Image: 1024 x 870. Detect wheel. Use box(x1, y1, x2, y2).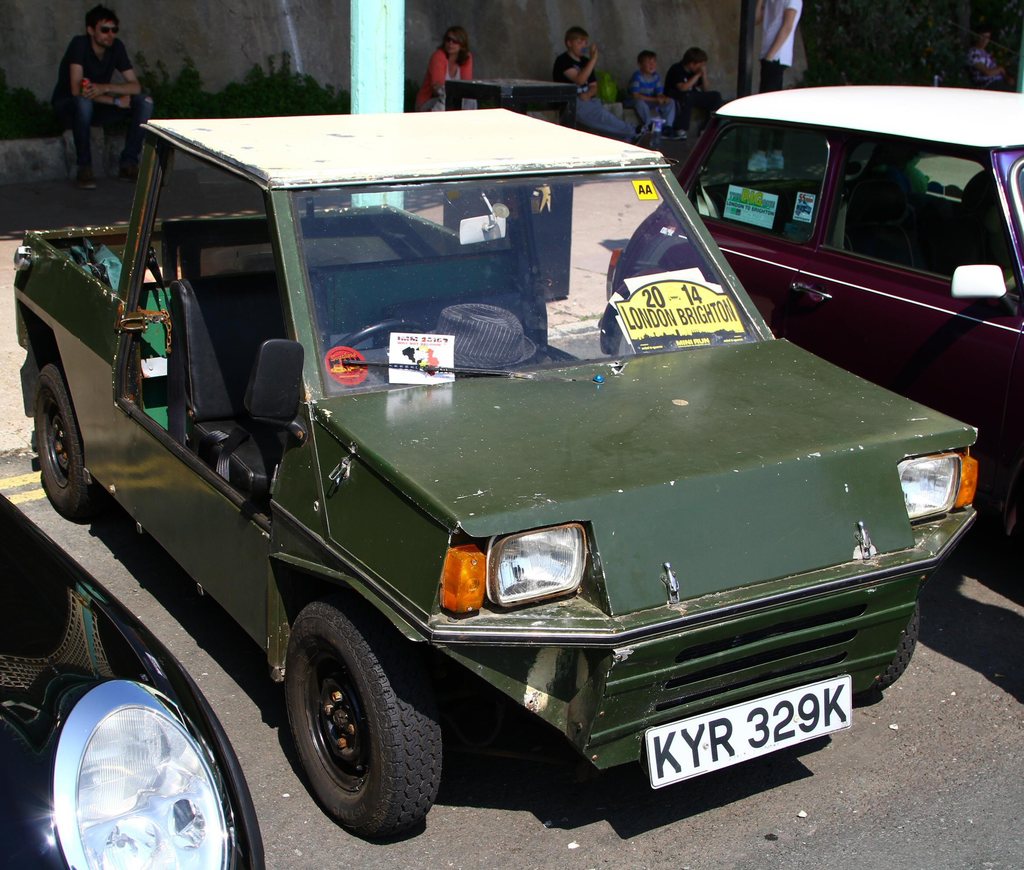
box(330, 321, 435, 348).
